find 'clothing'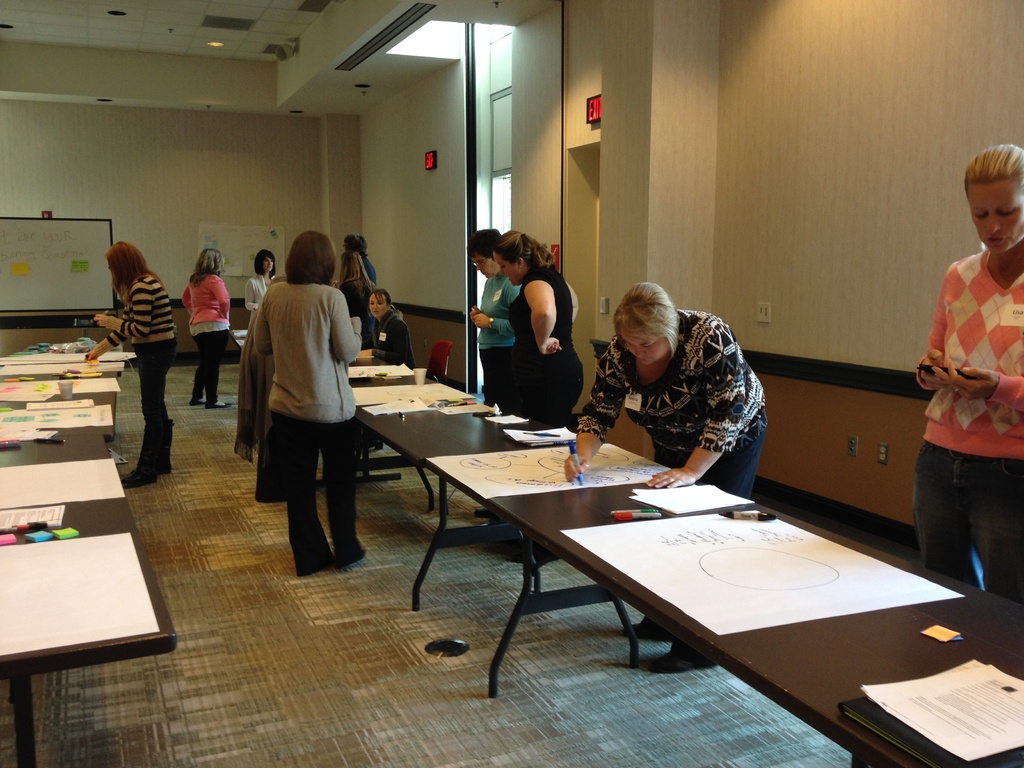
l=253, t=286, r=362, b=570
